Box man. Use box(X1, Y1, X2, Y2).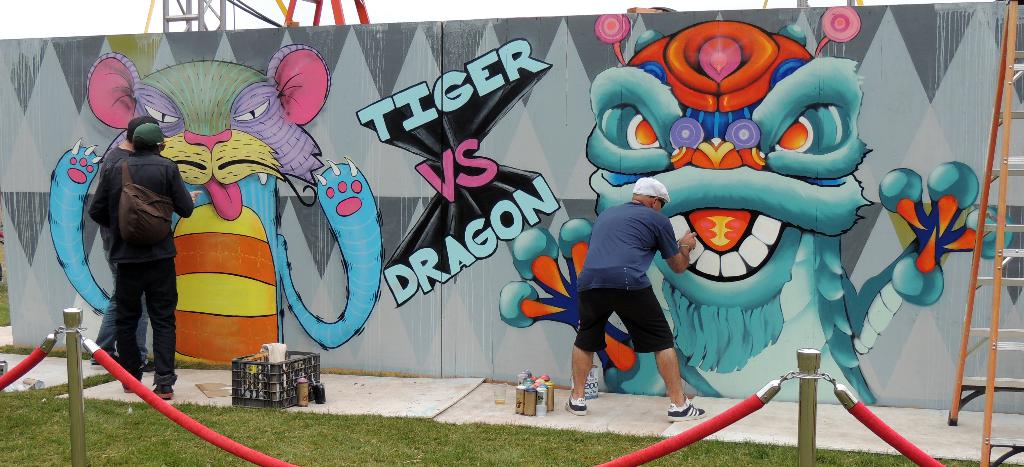
box(110, 128, 191, 393).
